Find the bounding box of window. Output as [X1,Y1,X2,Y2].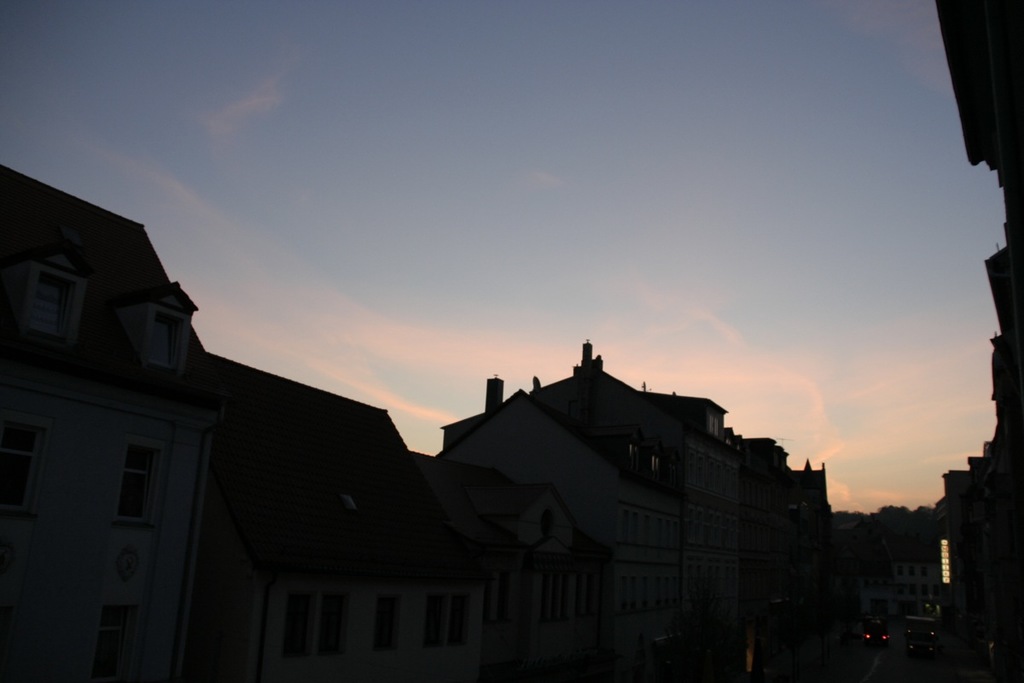
[420,594,449,652].
